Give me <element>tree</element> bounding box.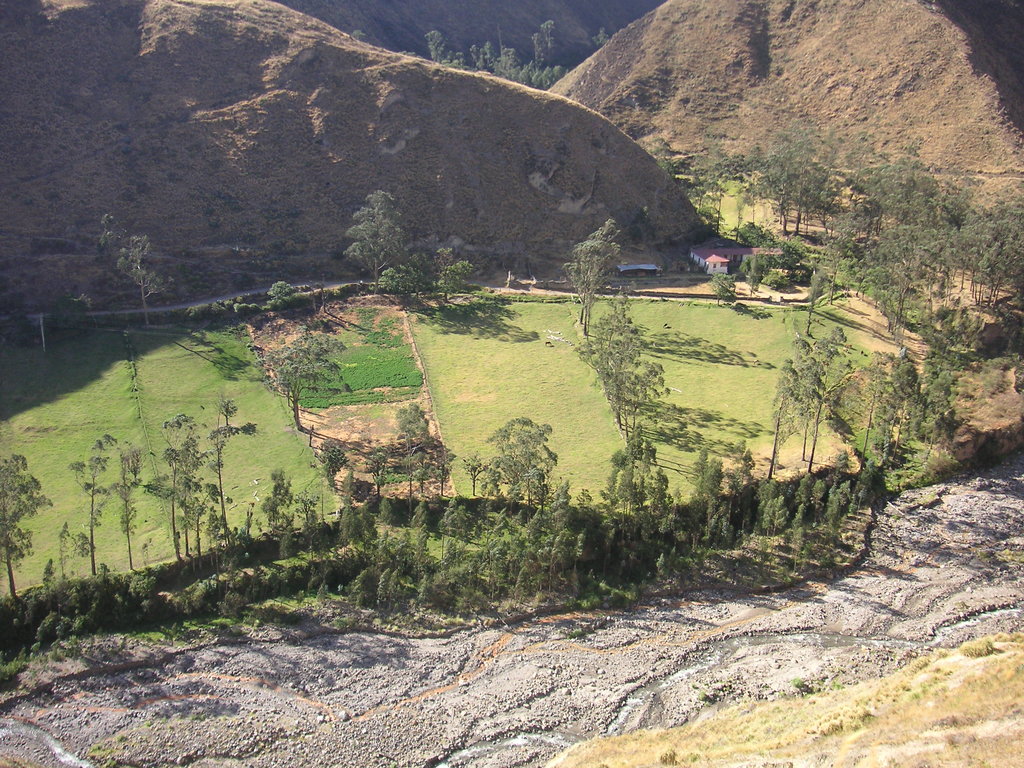
[left=347, top=191, right=420, bottom=297].
